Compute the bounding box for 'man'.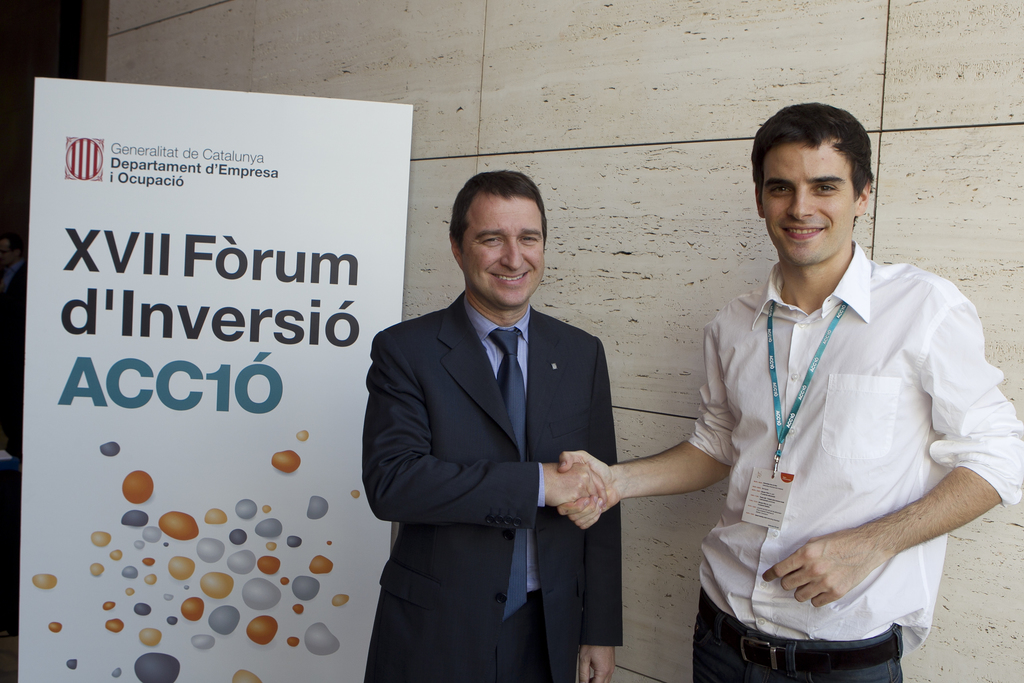
x1=360, y1=172, x2=623, y2=682.
